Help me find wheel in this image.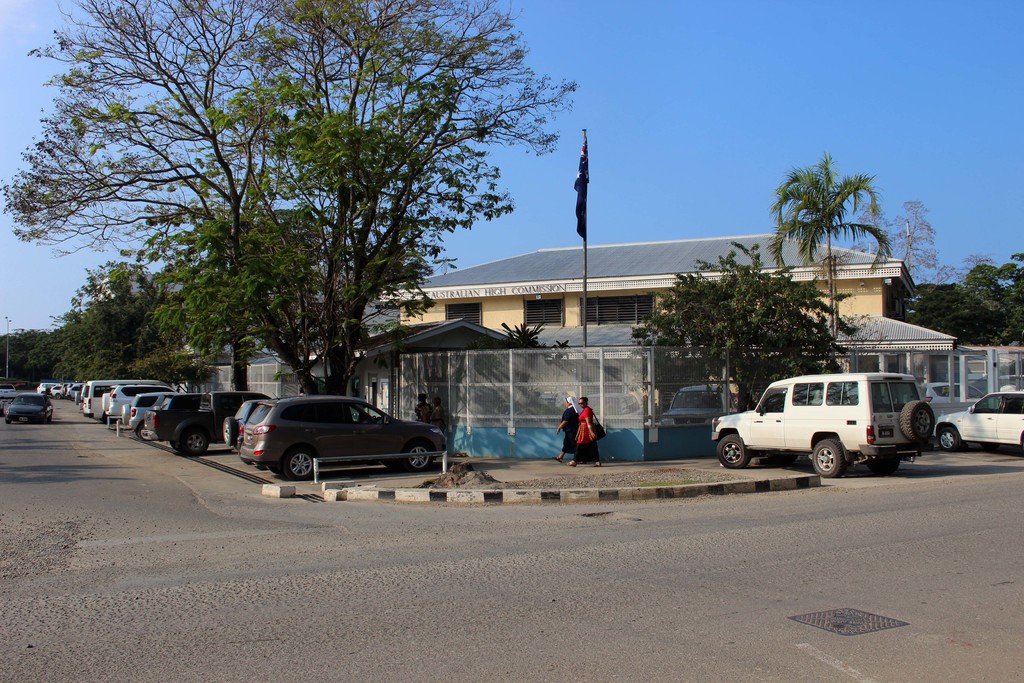
Found it: [x1=120, y1=405, x2=130, y2=426].
